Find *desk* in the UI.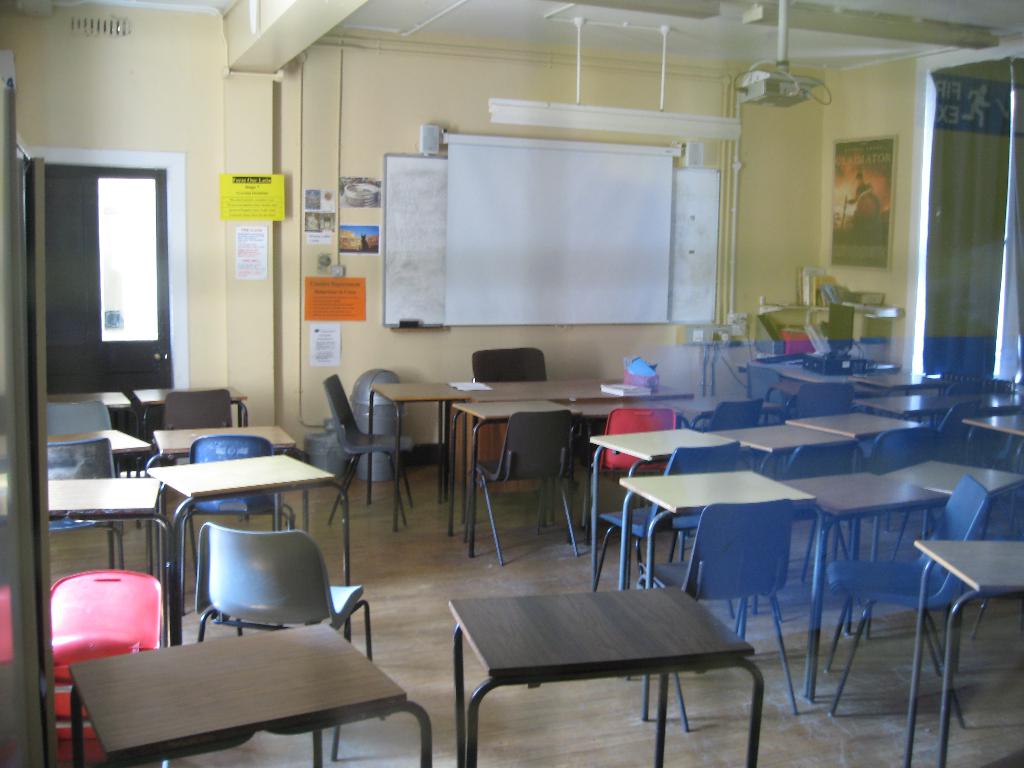
UI element at box=[902, 459, 1023, 534].
